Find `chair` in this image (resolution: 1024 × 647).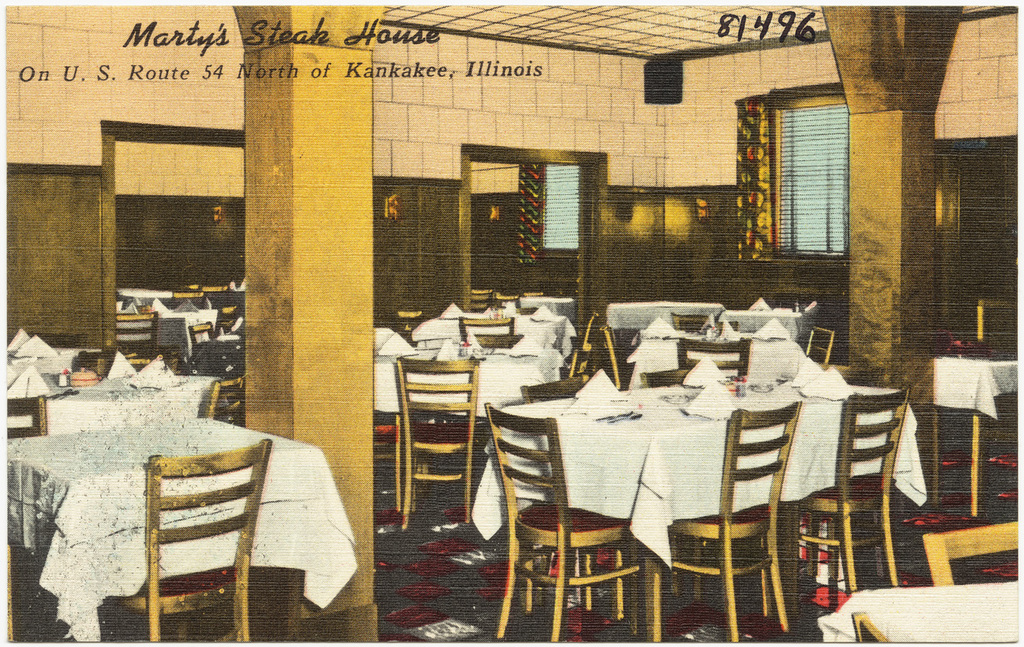
(106,435,268,646).
